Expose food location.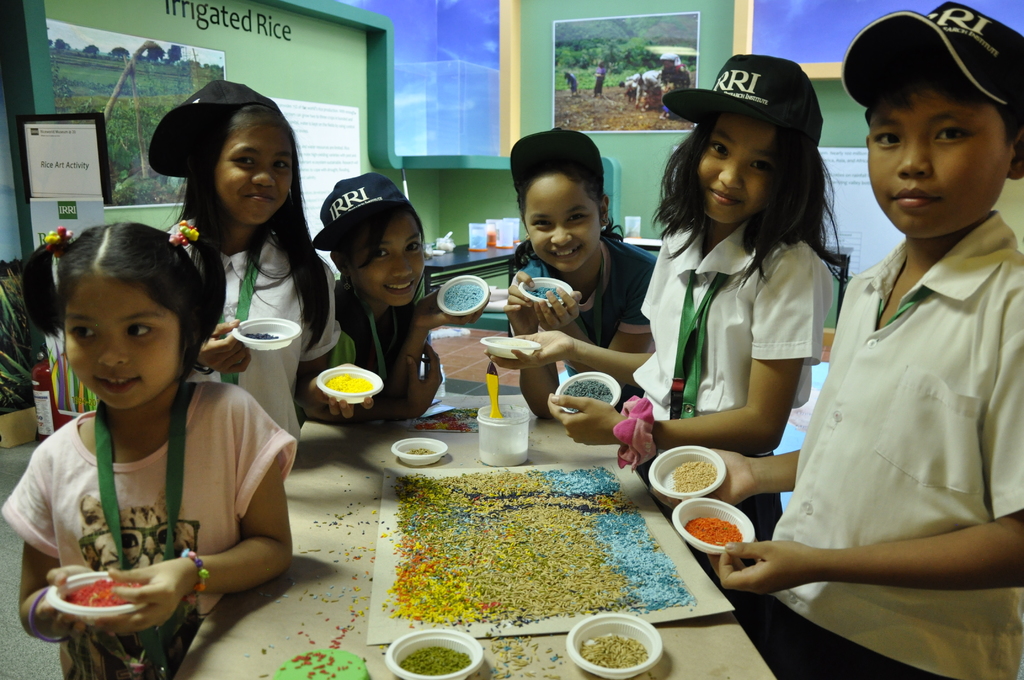
Exposed at [left=399, top=647, right=472, bottom=678].
